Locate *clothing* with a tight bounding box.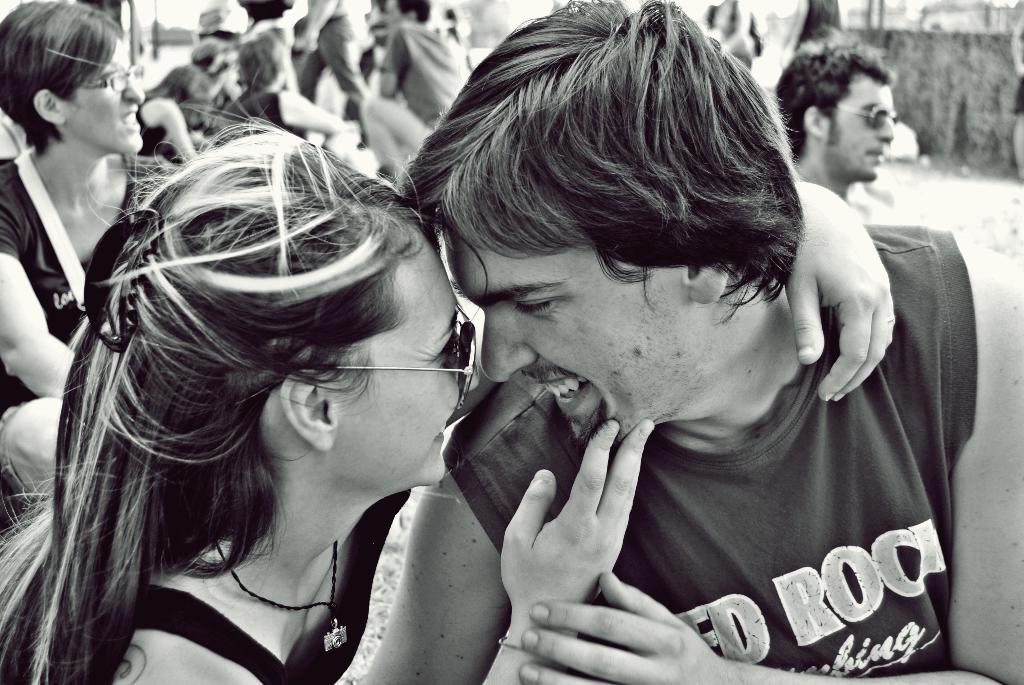
(x1=189, y1=40, x2=267, y2=136).
